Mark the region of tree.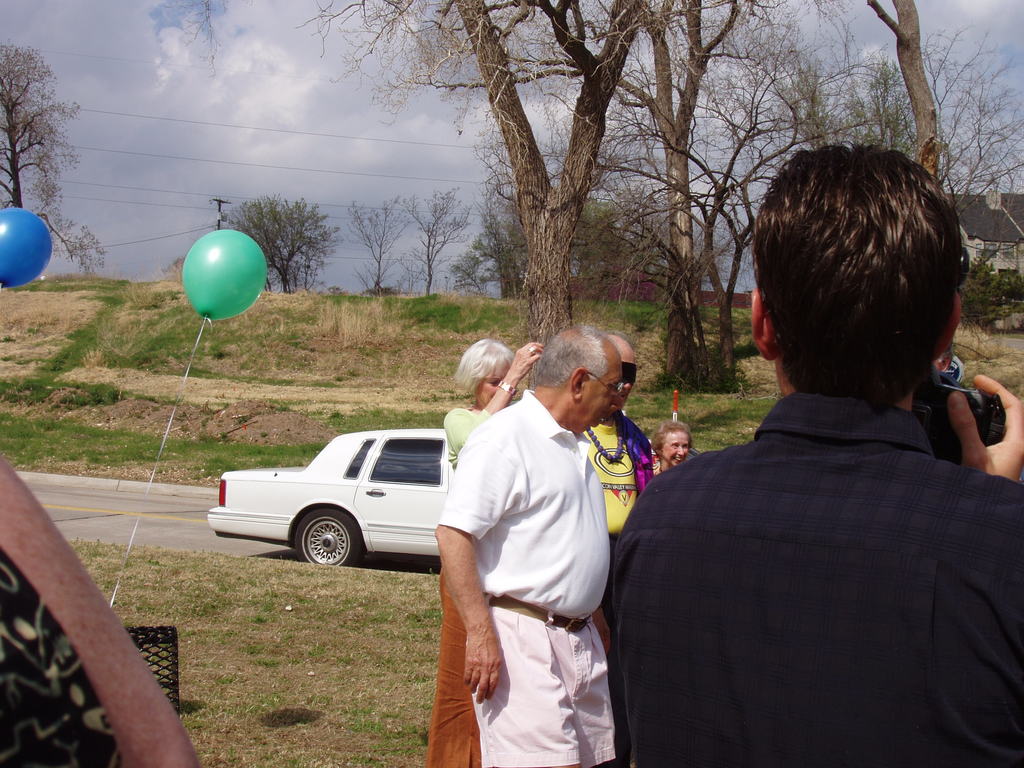
Region: left=417, top=190, right=473, bottom=288.
